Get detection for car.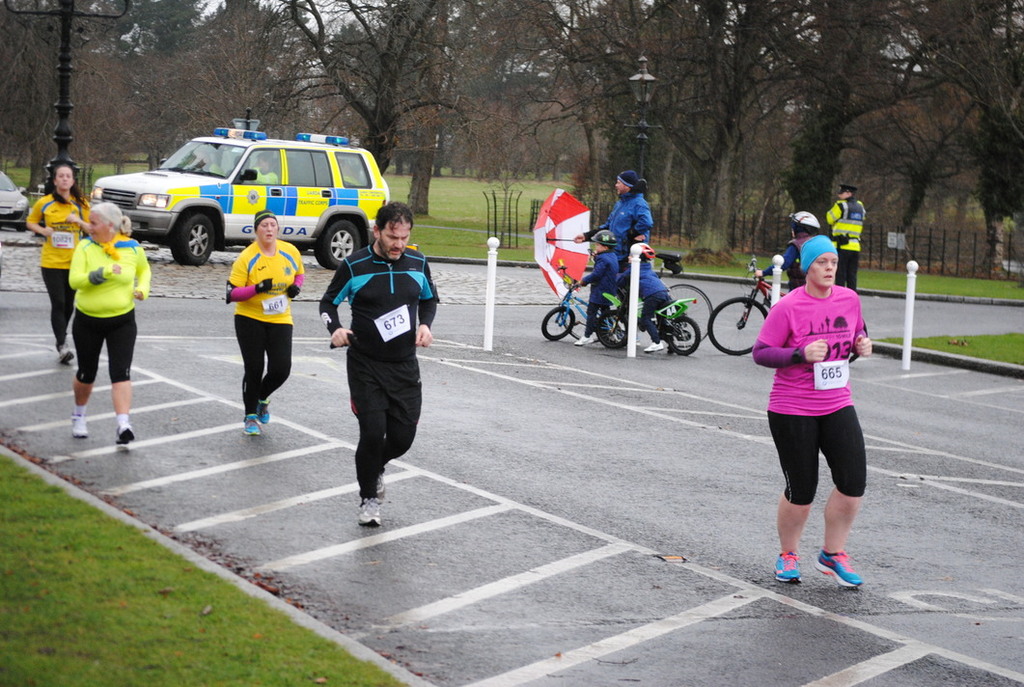
Detection: (85,124,387,274).
